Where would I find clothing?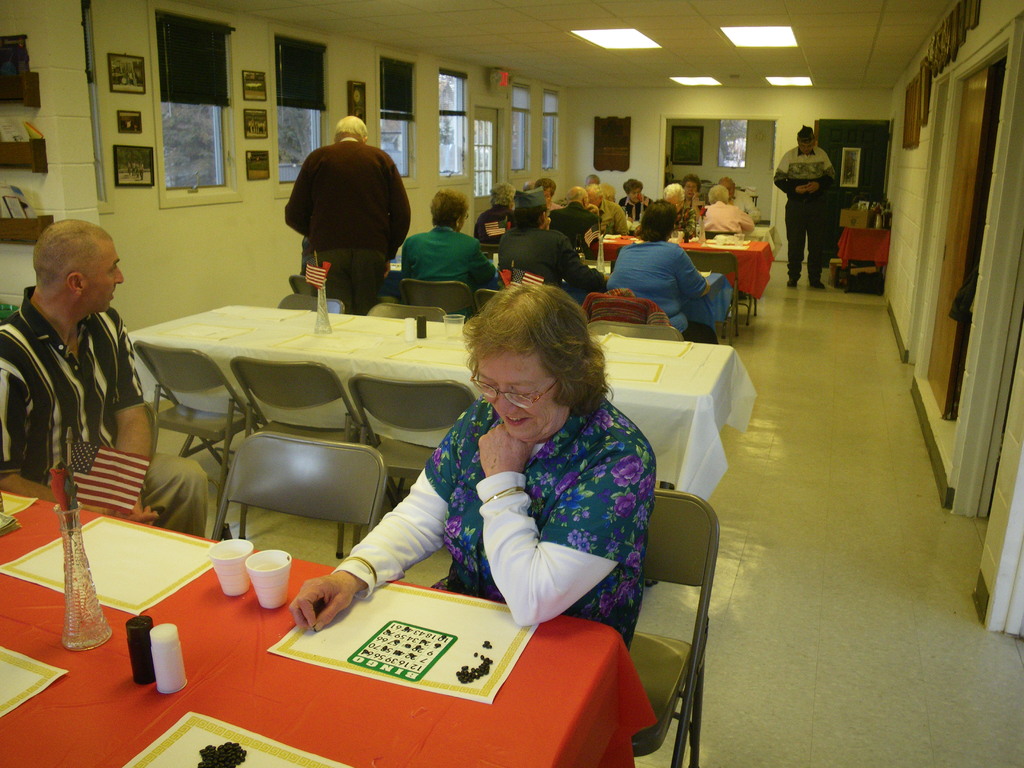
At <region>605, 241, 718, 344</region>.
